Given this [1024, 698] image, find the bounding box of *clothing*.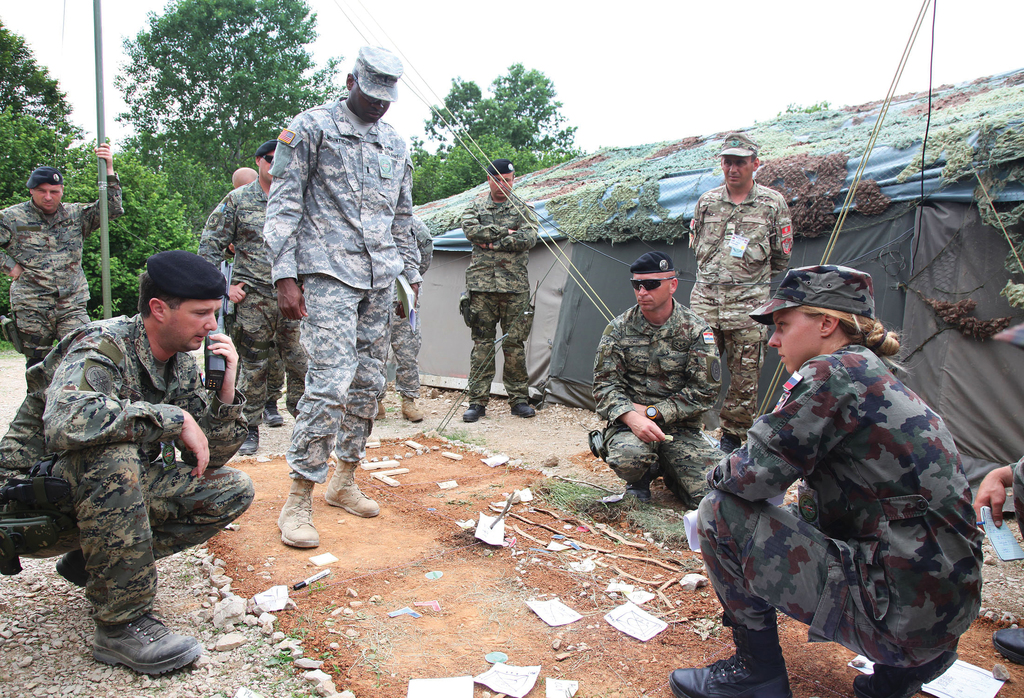
rect(685, 179, 792, 433).
